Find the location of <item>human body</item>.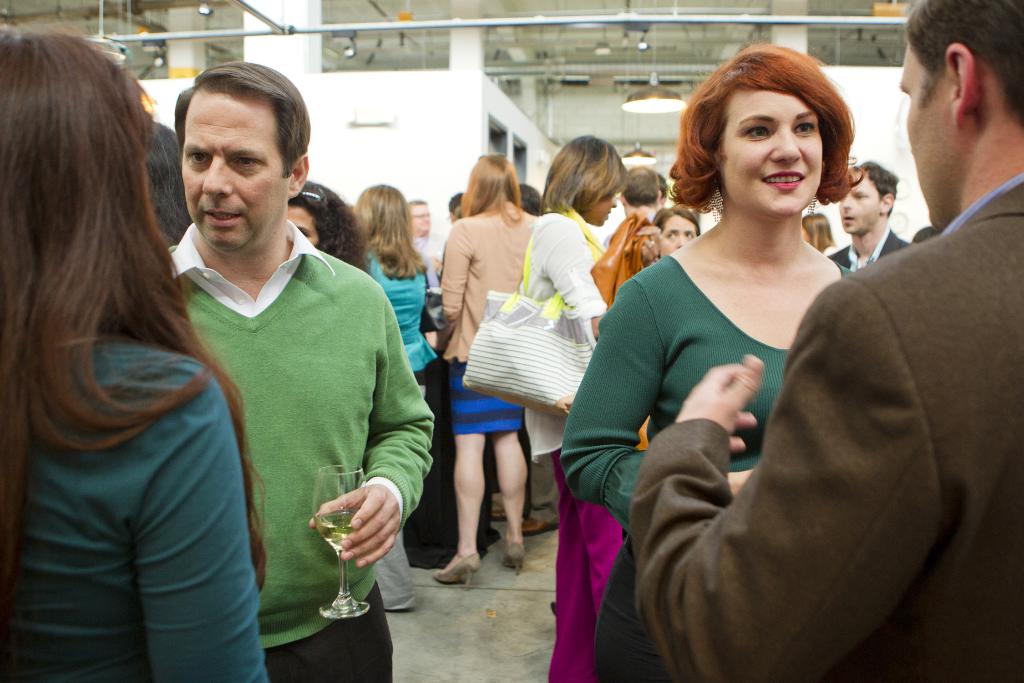
Location: <bbox>650, 206, 691, 263</bbox>.
